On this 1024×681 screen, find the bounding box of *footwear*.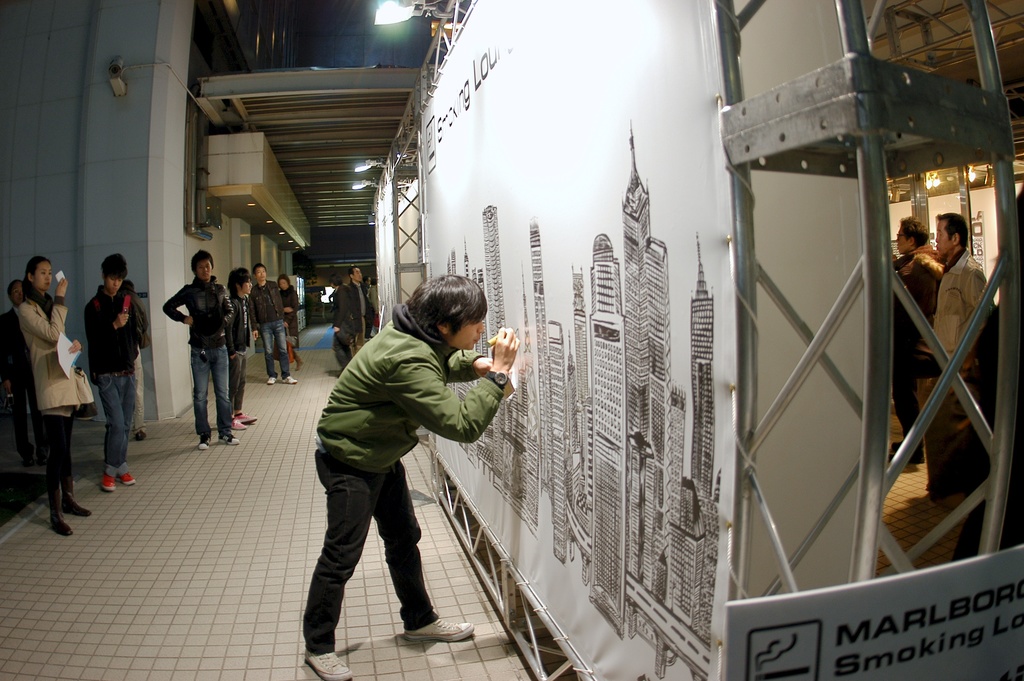
Bounding box: bbox(400, 612, 476, 643).
